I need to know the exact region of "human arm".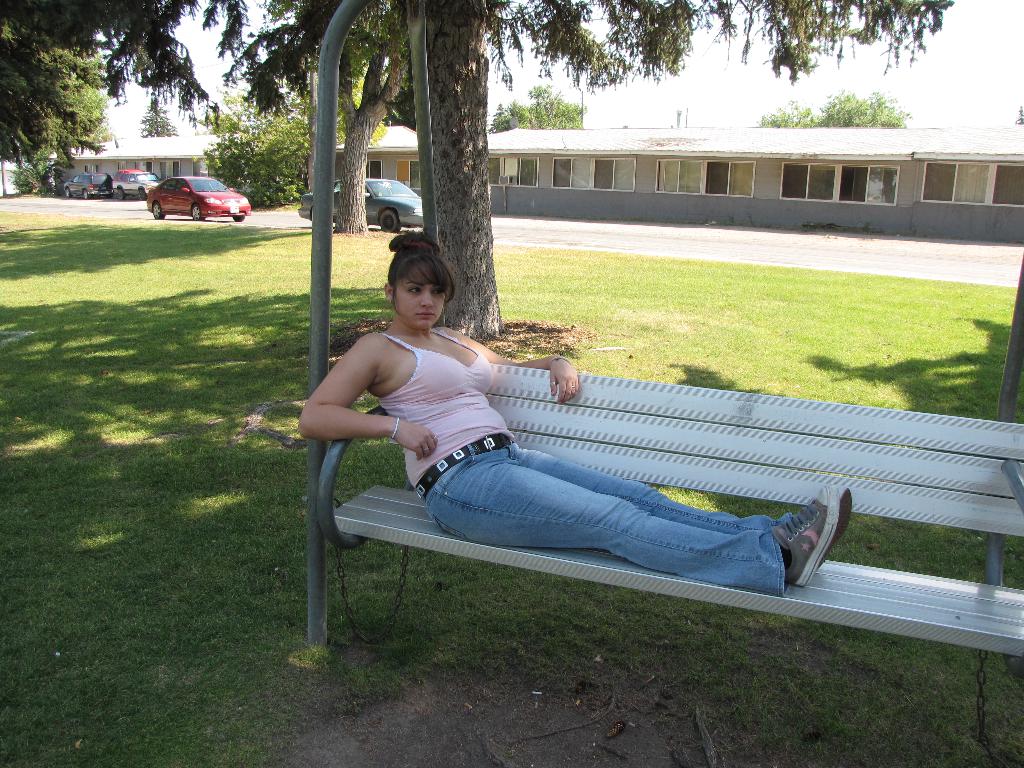
Region: (288, 333, 429, 484).
